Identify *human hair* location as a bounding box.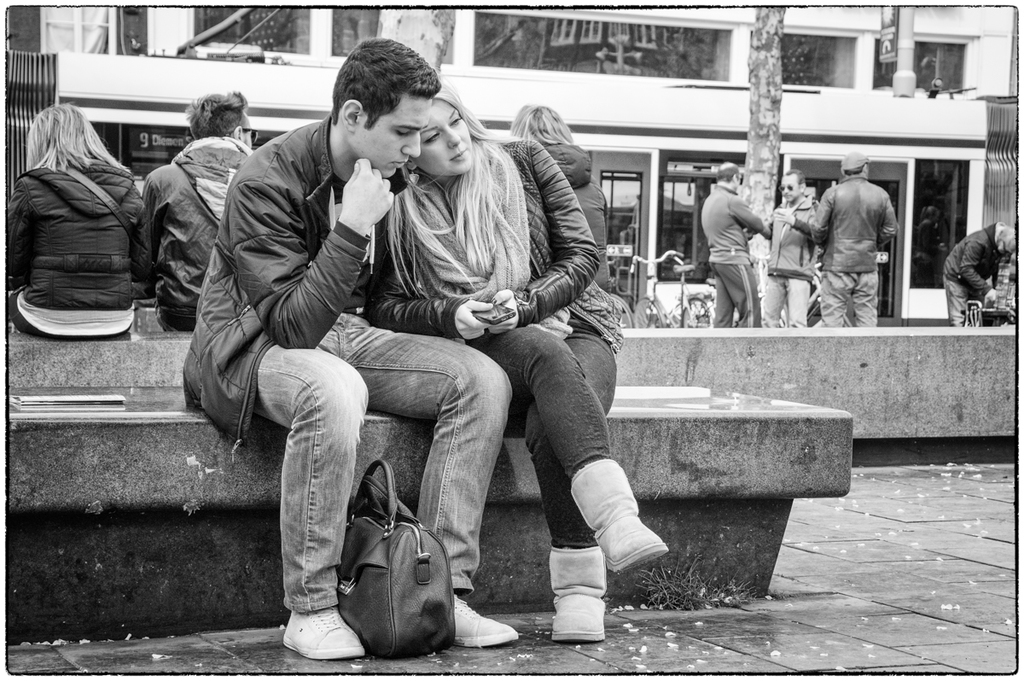
left=322, top=41, right=433, bottom=148.
